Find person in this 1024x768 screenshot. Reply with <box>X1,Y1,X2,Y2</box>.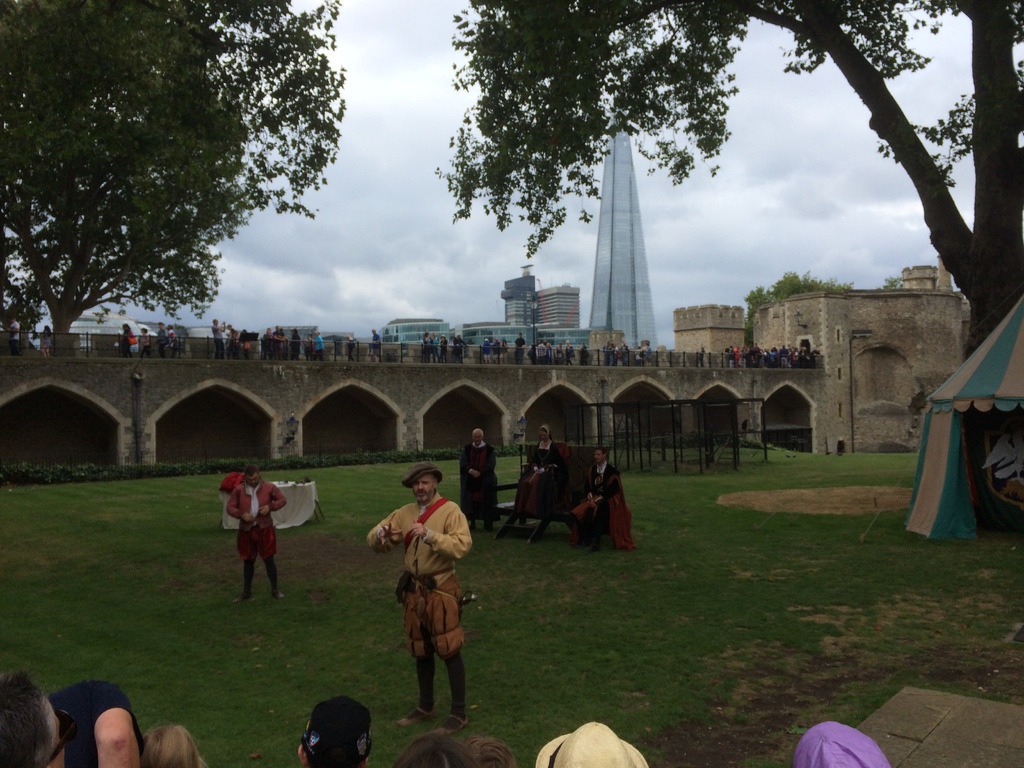
<box>512,332,525,365</box>.
